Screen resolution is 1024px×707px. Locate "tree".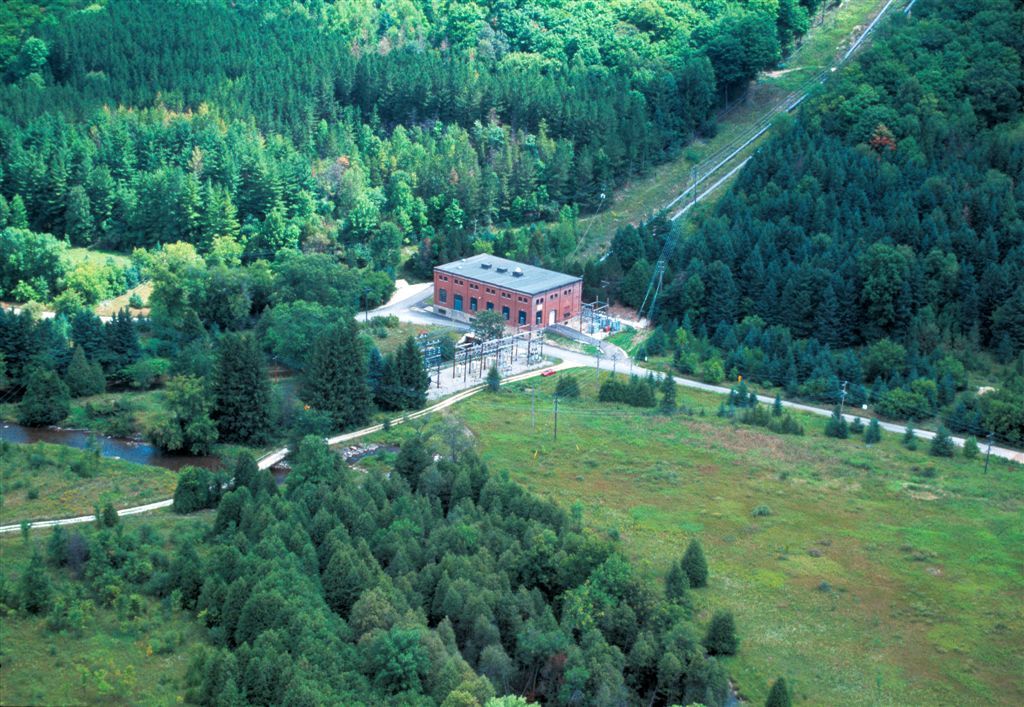
(345,509,378,542).
